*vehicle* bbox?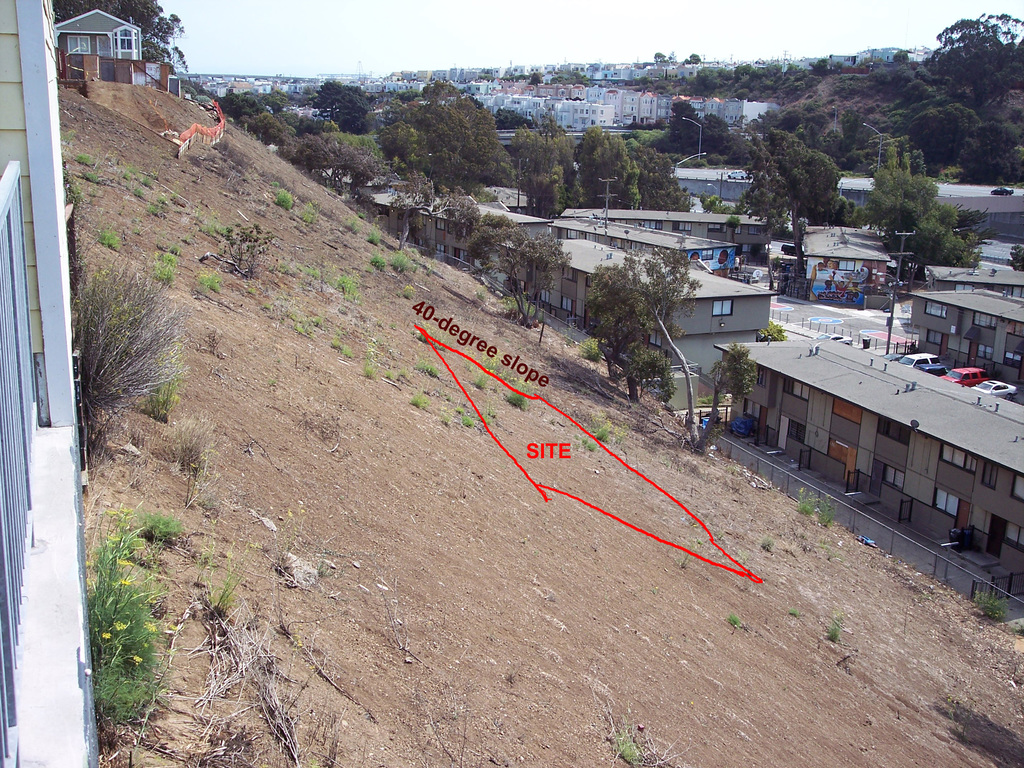
BBox(918, 362, 943, 373)
